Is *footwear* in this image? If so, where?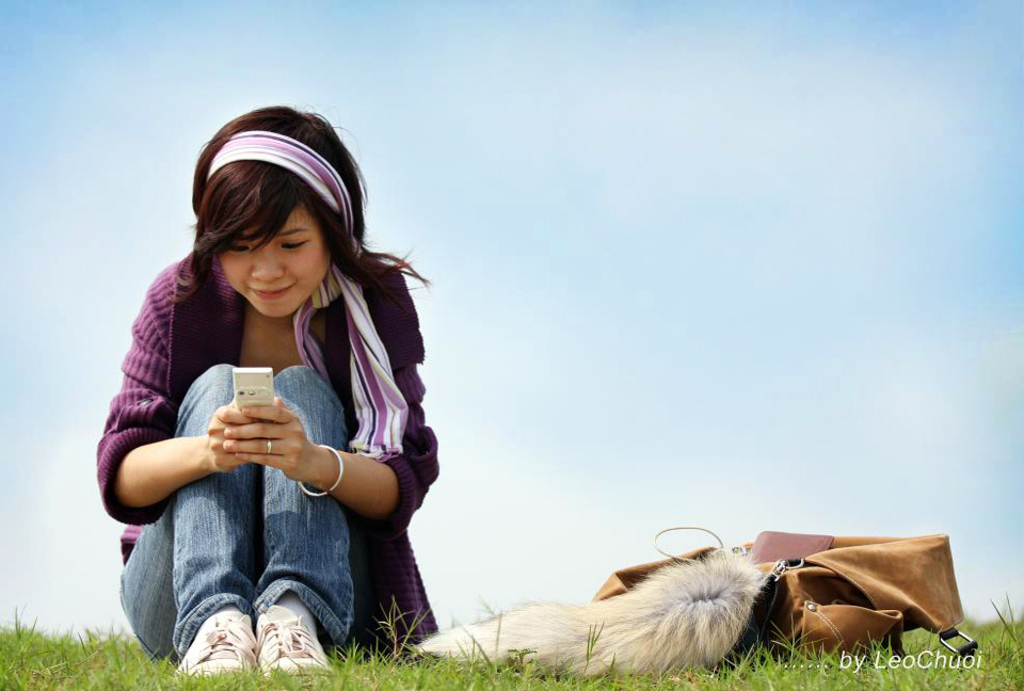
Yes, at 164 597 247 684.
